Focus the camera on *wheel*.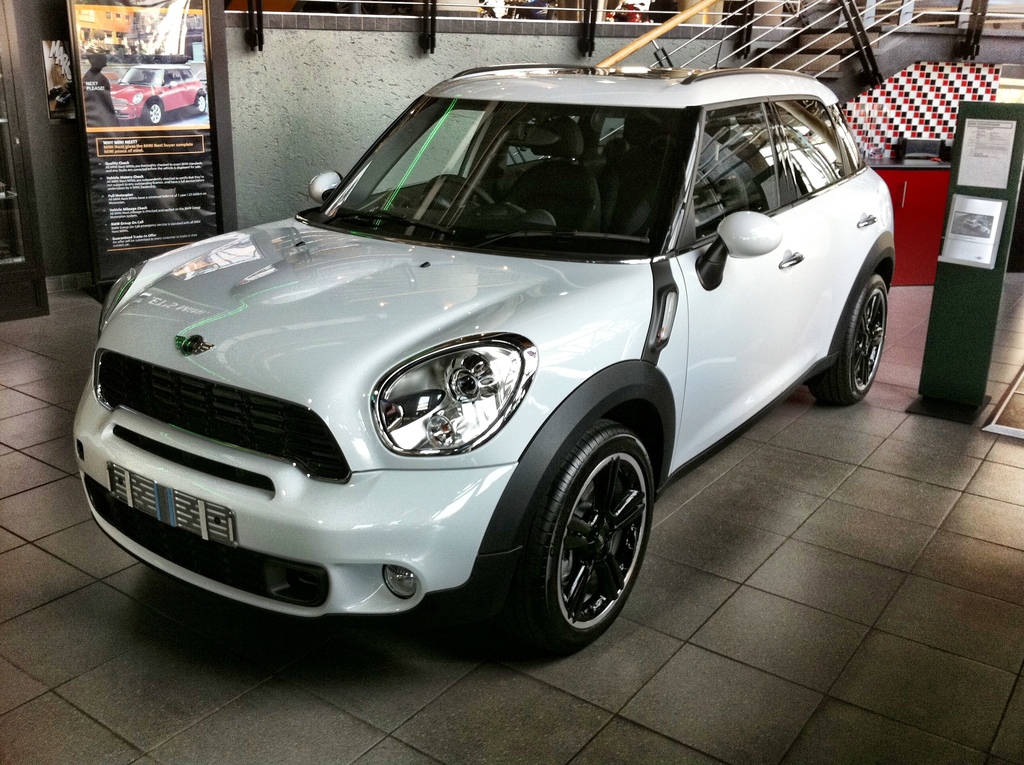
Focus region: BBox(506, 414, 660, 647).
